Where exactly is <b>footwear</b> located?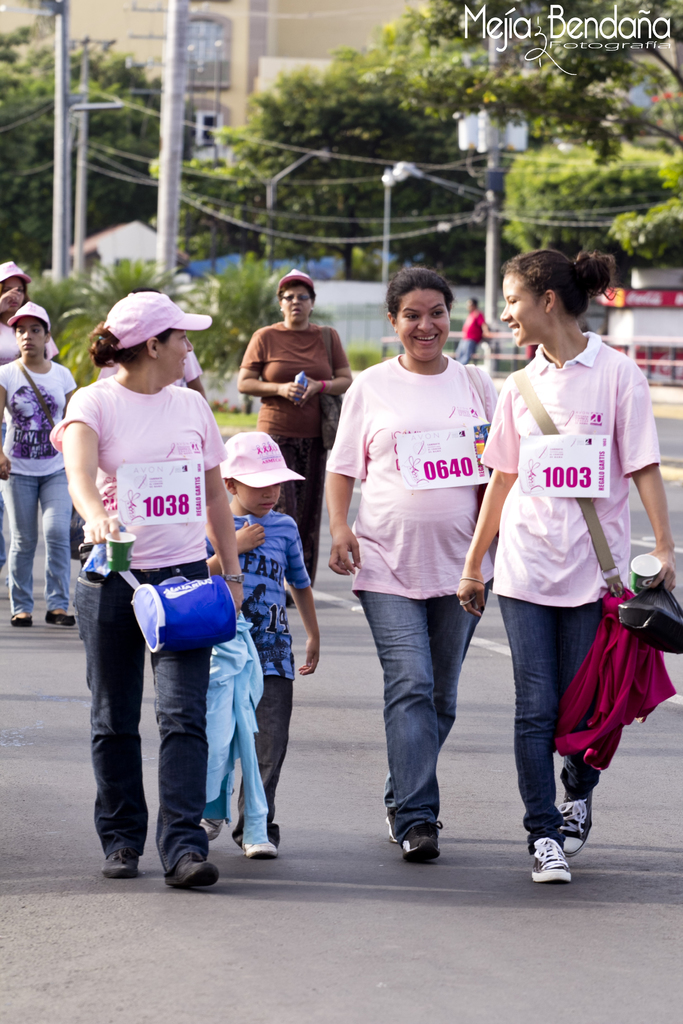
Its bounding box is left=551, top=791, right=602, bottom=861.
